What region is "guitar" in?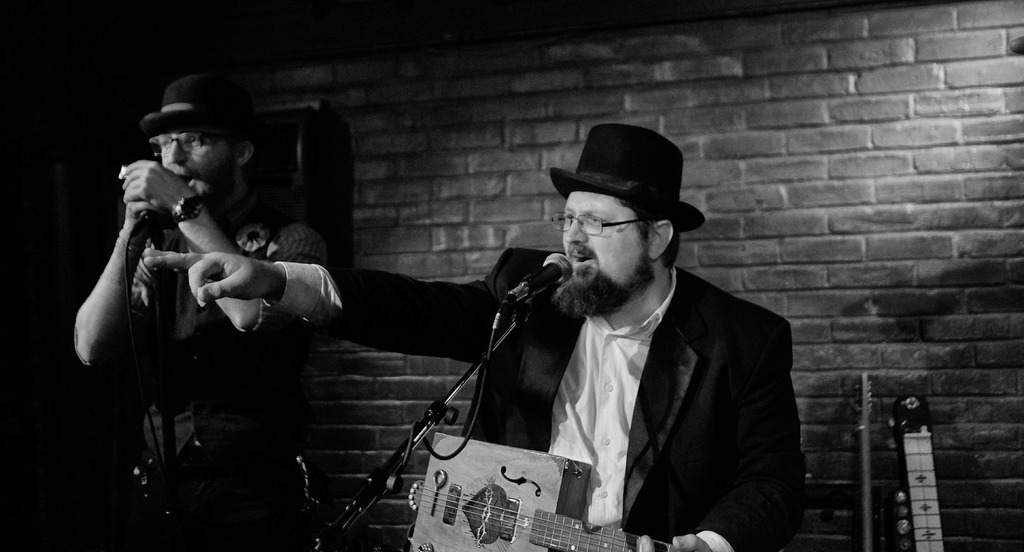
{"left": 410, "top": 428, "right": 699, "bottom": 551}.
